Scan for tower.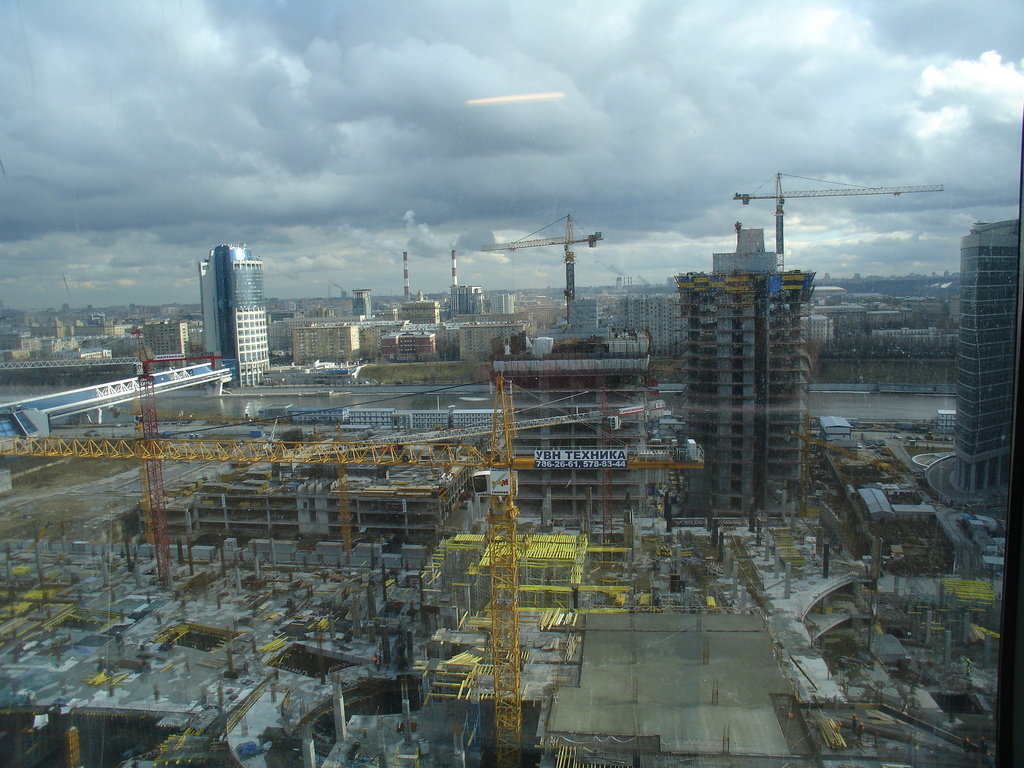
Scan result: (941,193,1023,500).
